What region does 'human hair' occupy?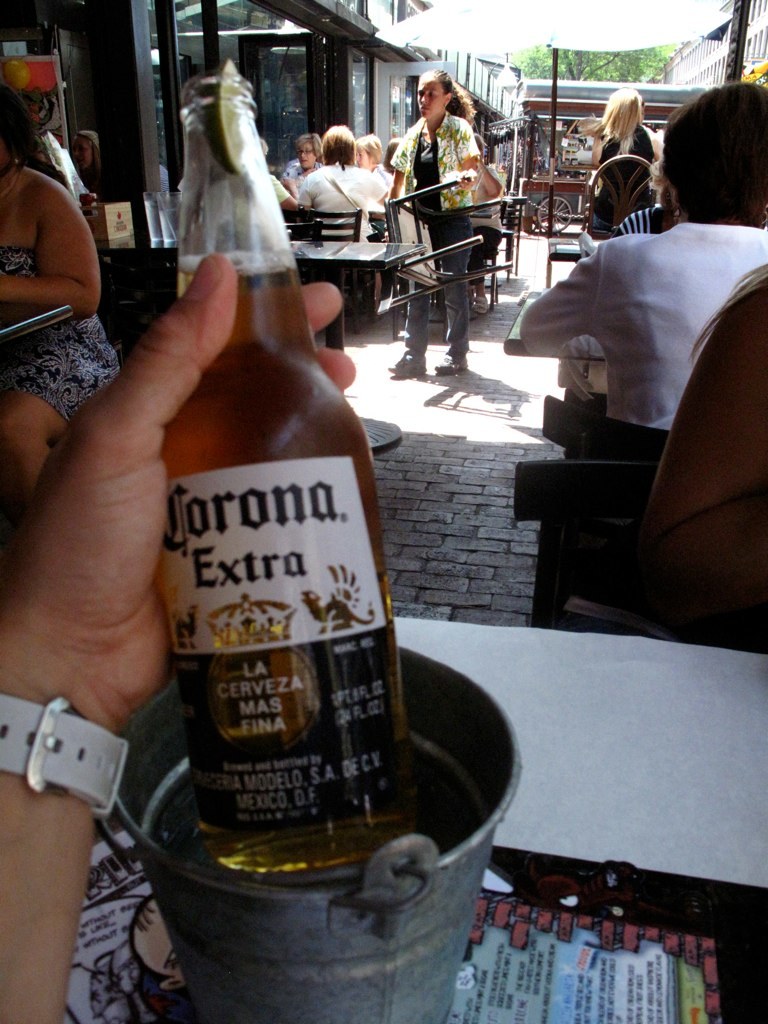
(640, 76, 759, 226).
